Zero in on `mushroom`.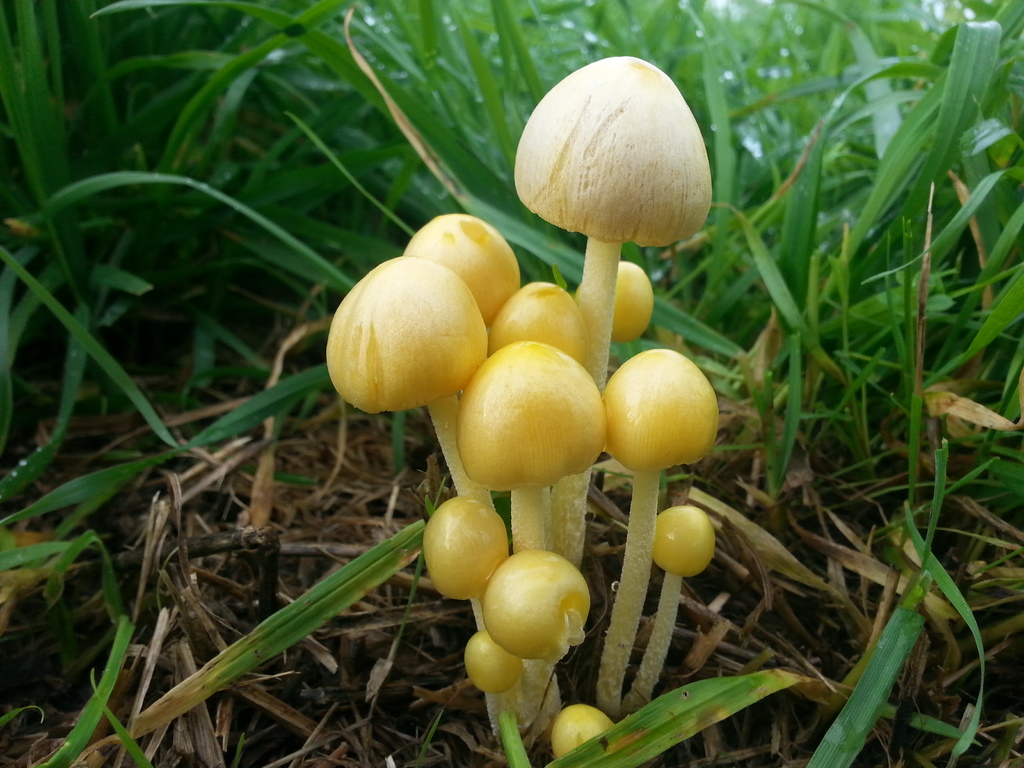
Zeroed in: rect(497, 51, 727, 361).
